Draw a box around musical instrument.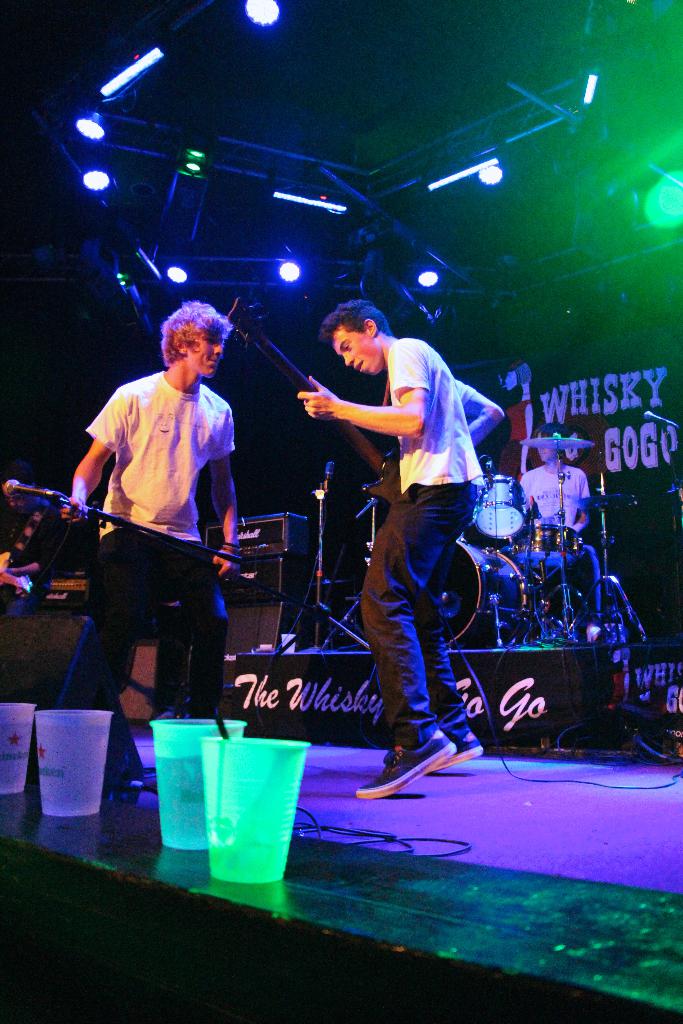
[202,302,472,636].
